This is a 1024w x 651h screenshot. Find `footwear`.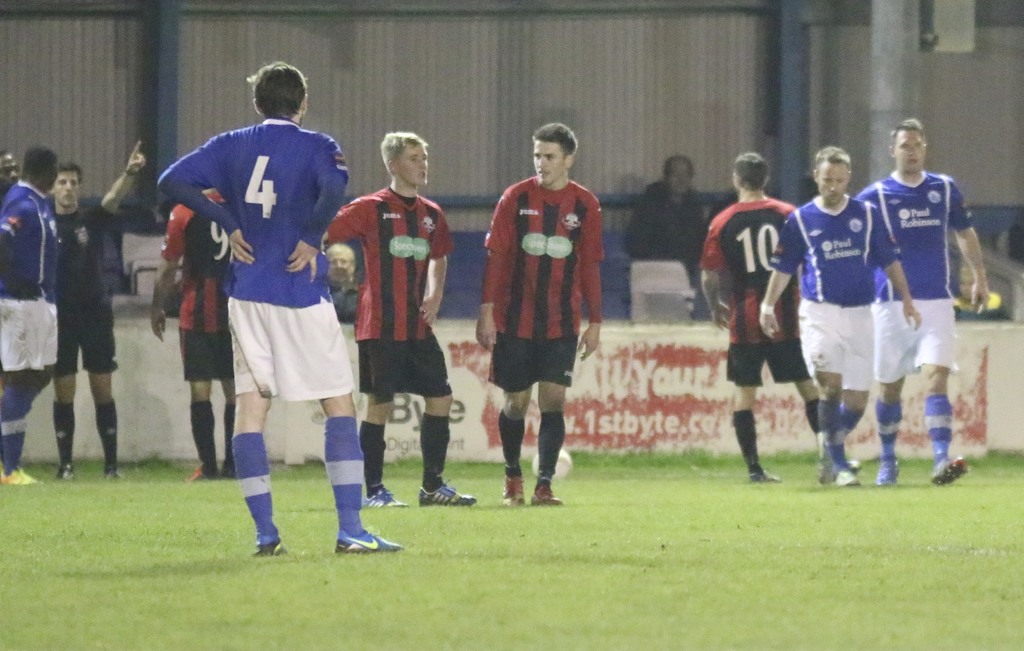
Bounding box: {"left": 748, "top": 468, "right": 778, "bottom": 474}.
